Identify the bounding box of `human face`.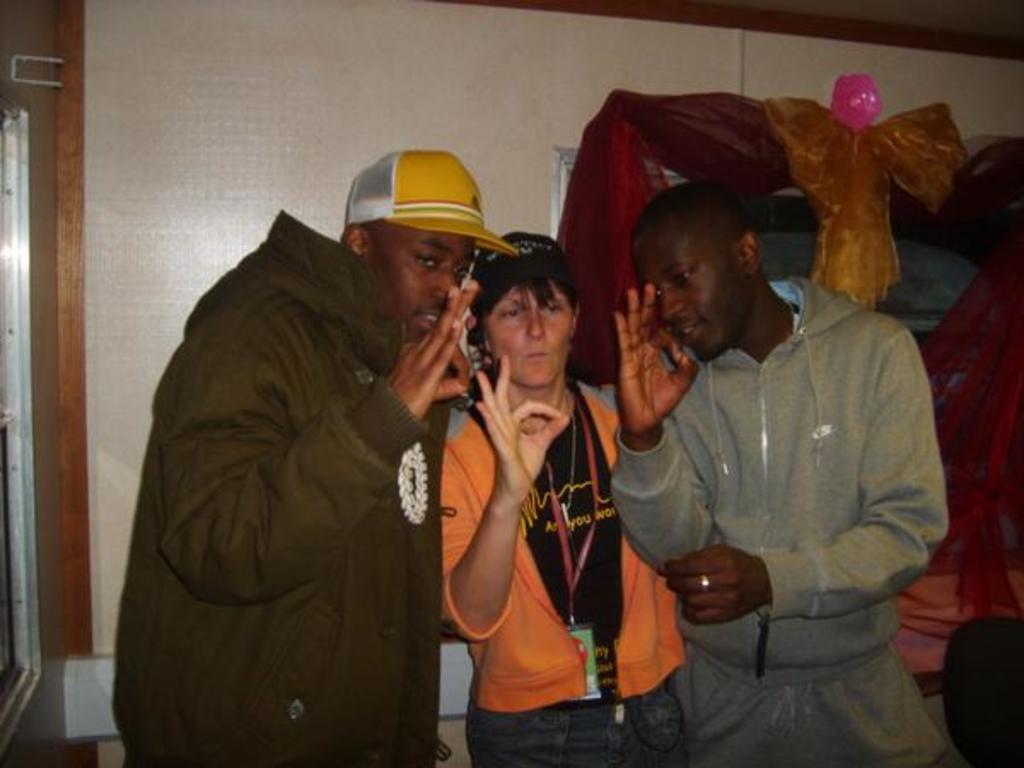
[left=370, top=239, right=476, bottom=340].
